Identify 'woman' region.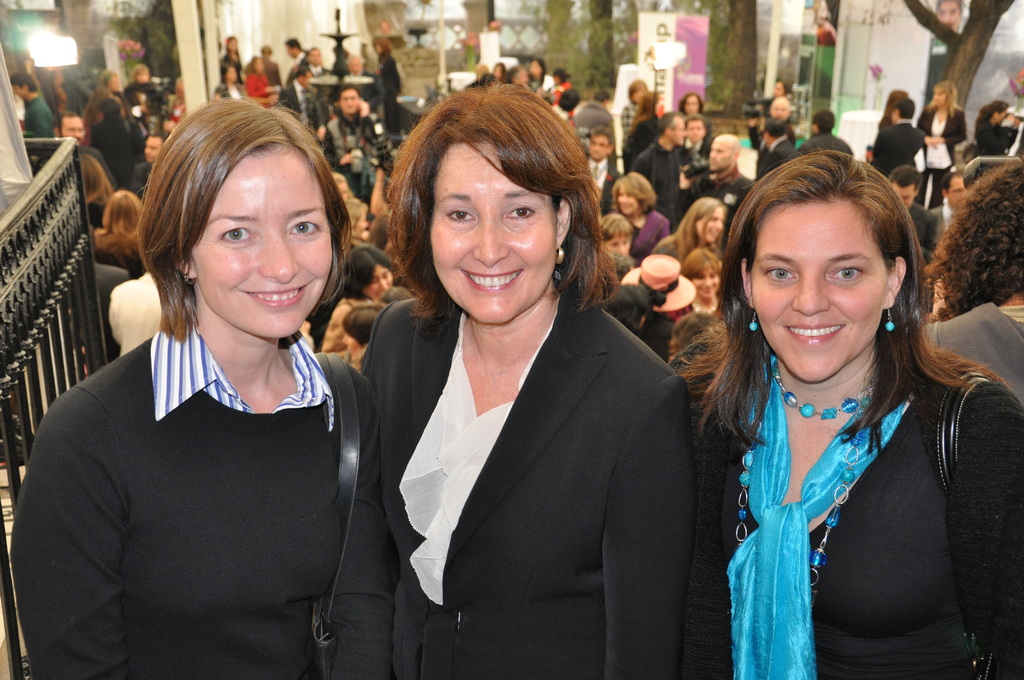
Region: box=[678, 93, 707, 119].
